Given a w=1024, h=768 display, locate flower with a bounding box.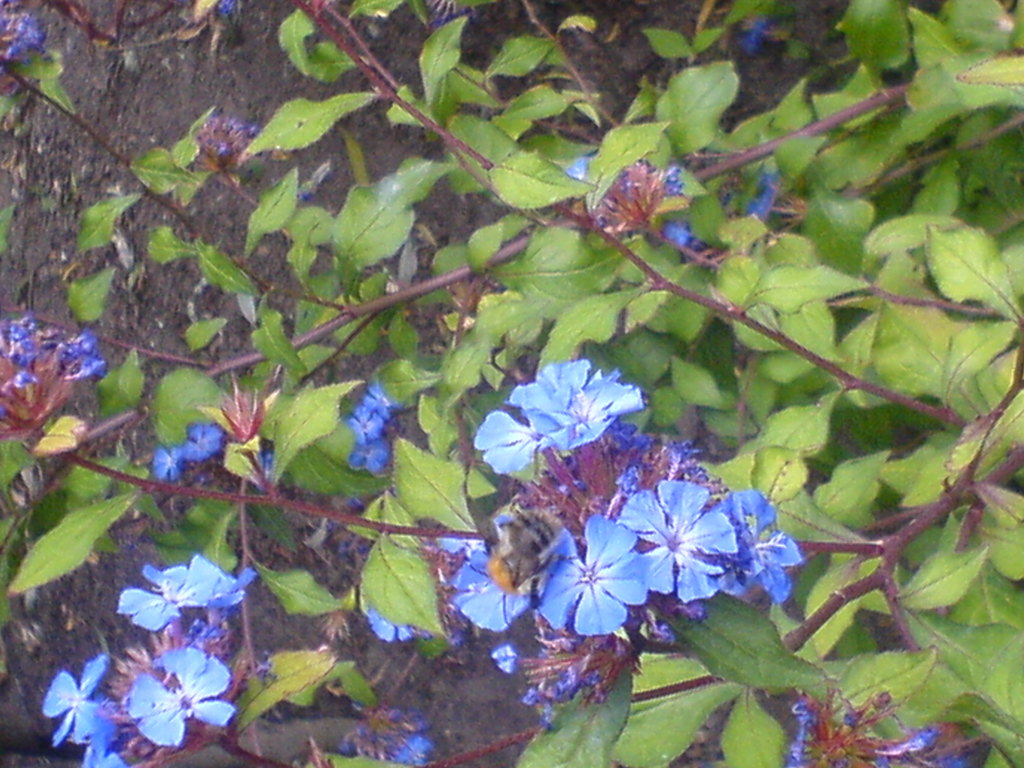
Located: [620,481,740,604].
